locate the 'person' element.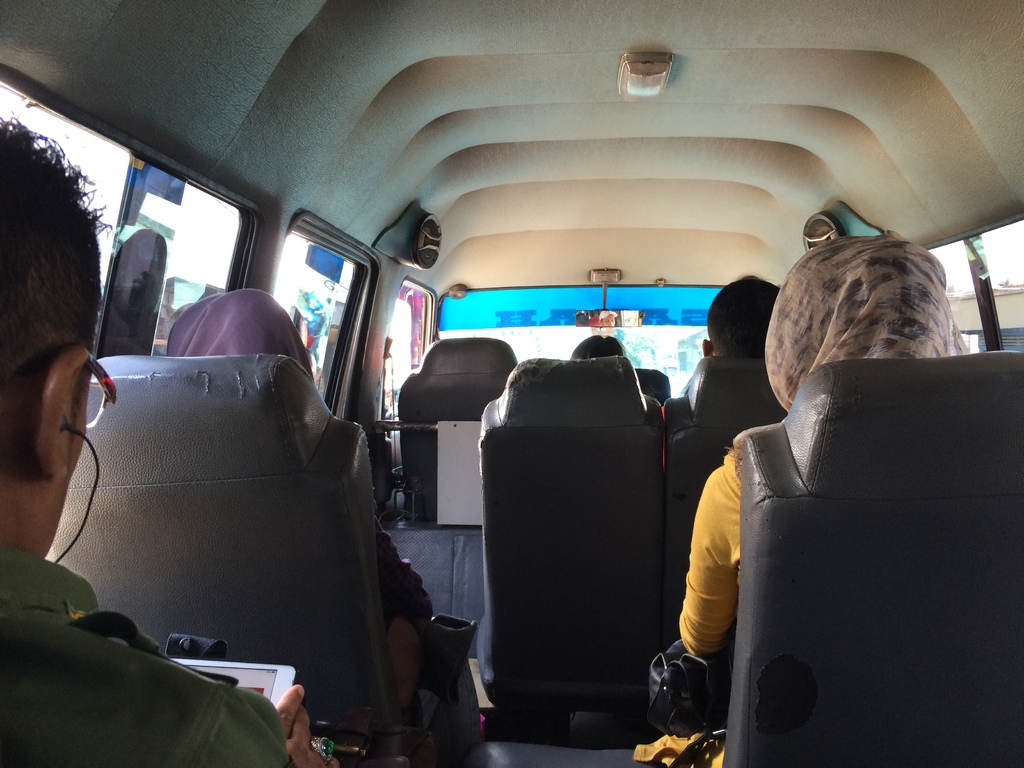
Element bbox: Rect(698, 271, 790, 365).
